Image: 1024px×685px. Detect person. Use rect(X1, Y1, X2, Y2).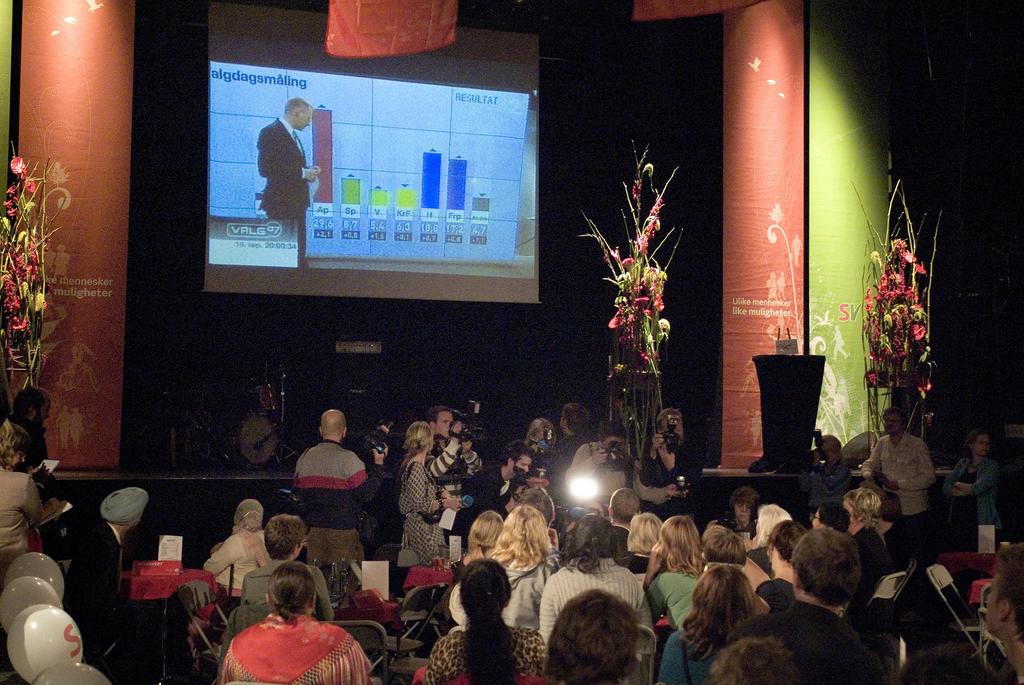
rect(657, 563, 758, 684).
